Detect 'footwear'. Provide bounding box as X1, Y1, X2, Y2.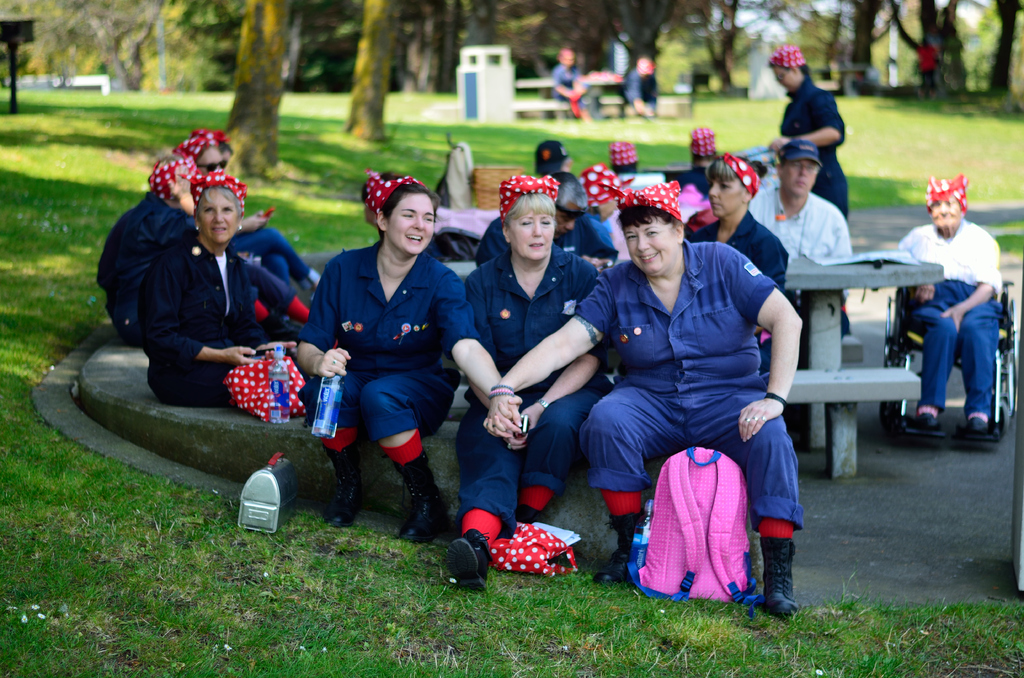
398, 447, 447, 546.
